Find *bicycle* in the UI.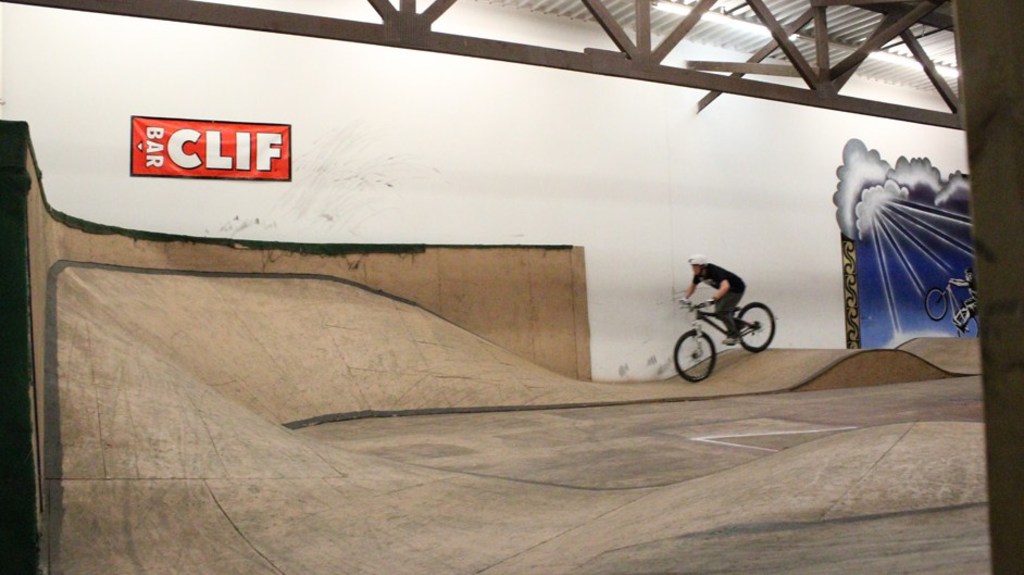
UI element at bbox=(914, 271, 972, 338).
